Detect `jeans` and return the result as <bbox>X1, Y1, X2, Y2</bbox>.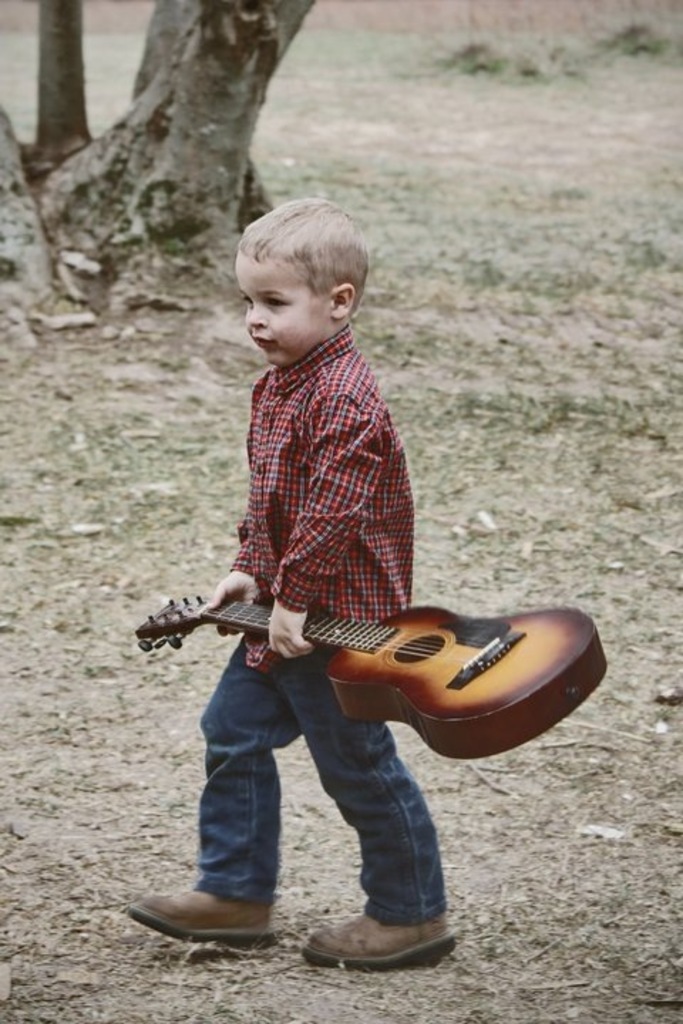
<bbox>162, 653, 489, 951</bbox>.
